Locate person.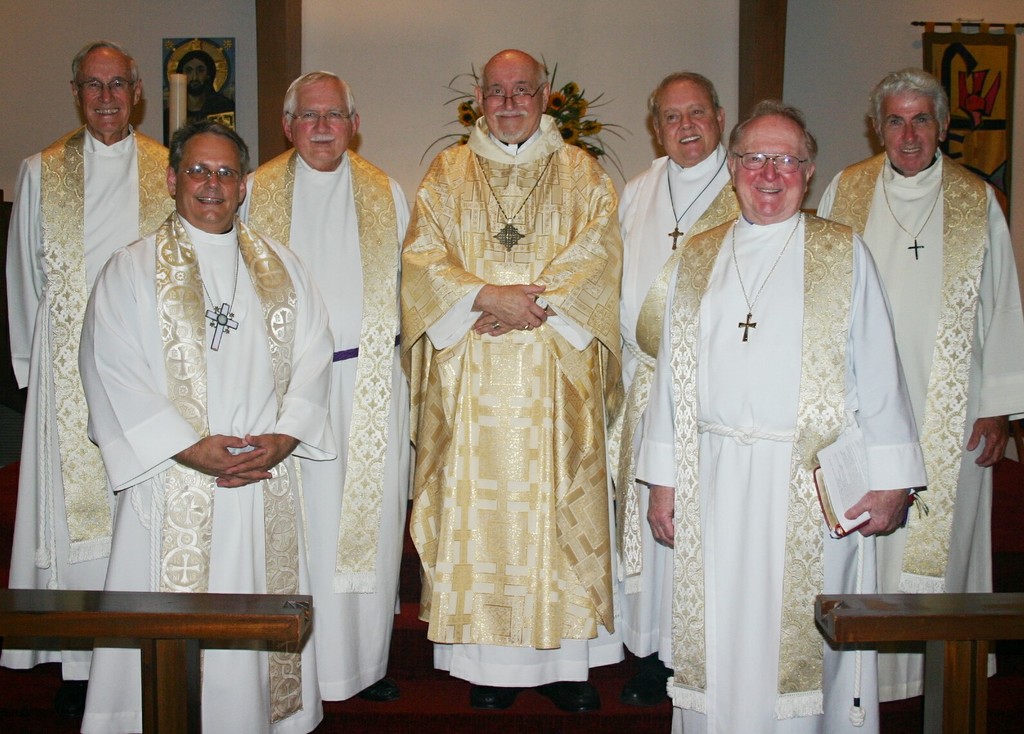
Bounding box: 824,69,1001,699.
